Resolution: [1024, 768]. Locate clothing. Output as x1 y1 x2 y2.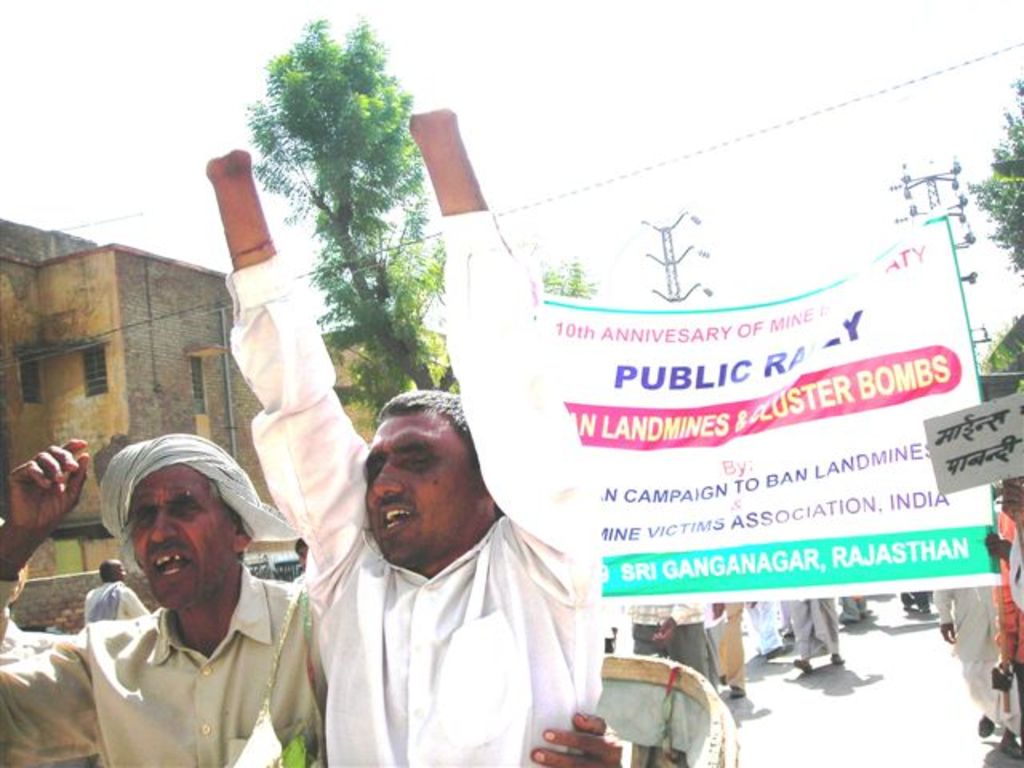
86 576 150 630.
